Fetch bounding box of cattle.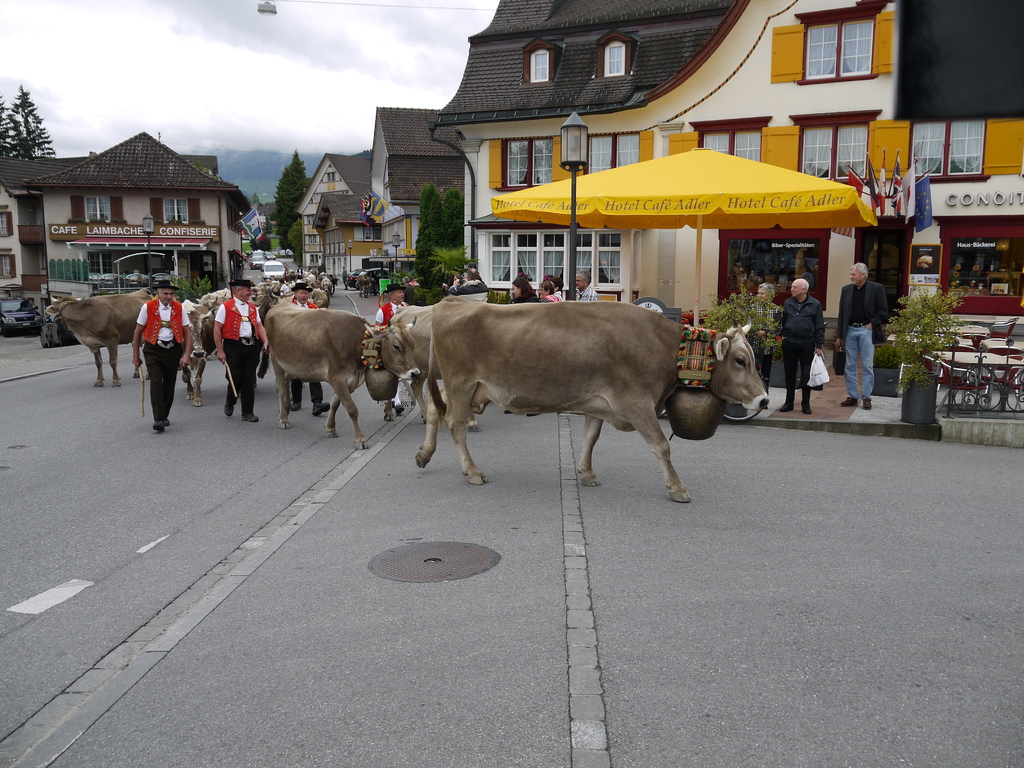
Bbox: region(195, 293, 223, 372).
